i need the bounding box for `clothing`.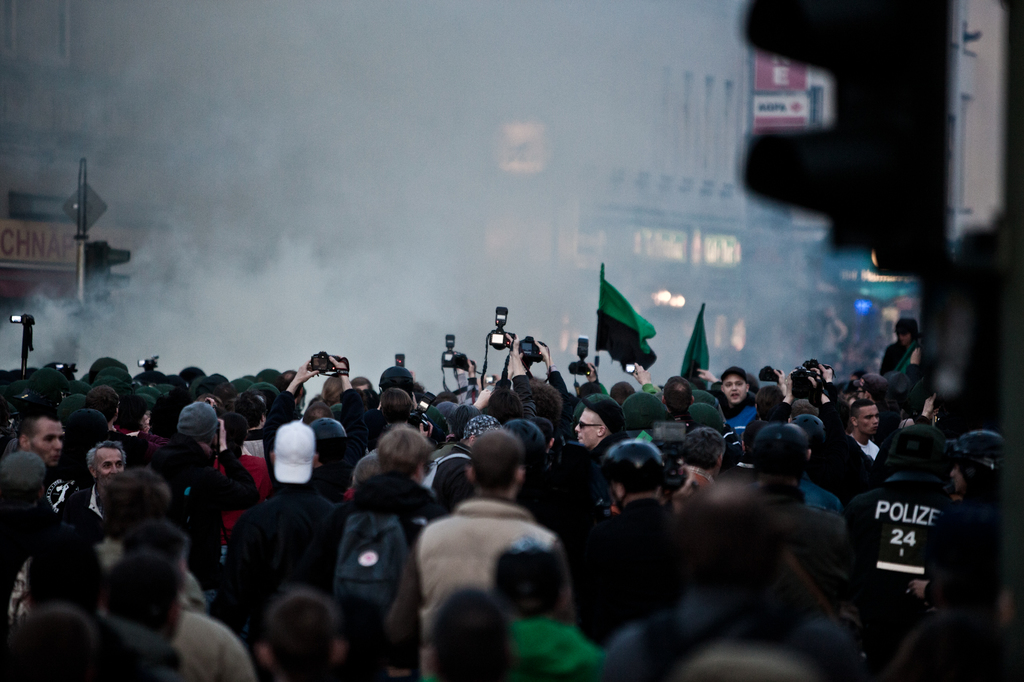
Here it is: (left=509, top=610, right=607, bottom=681).
